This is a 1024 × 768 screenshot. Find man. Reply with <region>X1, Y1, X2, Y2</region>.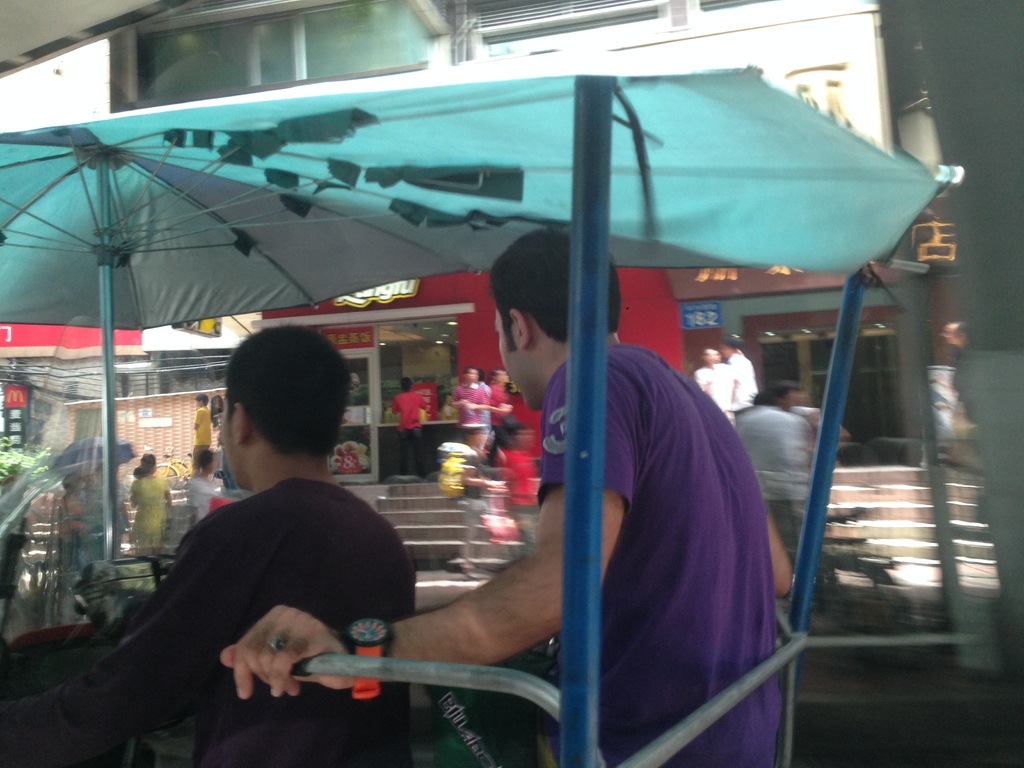
<region>387, 373, 432, 477</region>.
